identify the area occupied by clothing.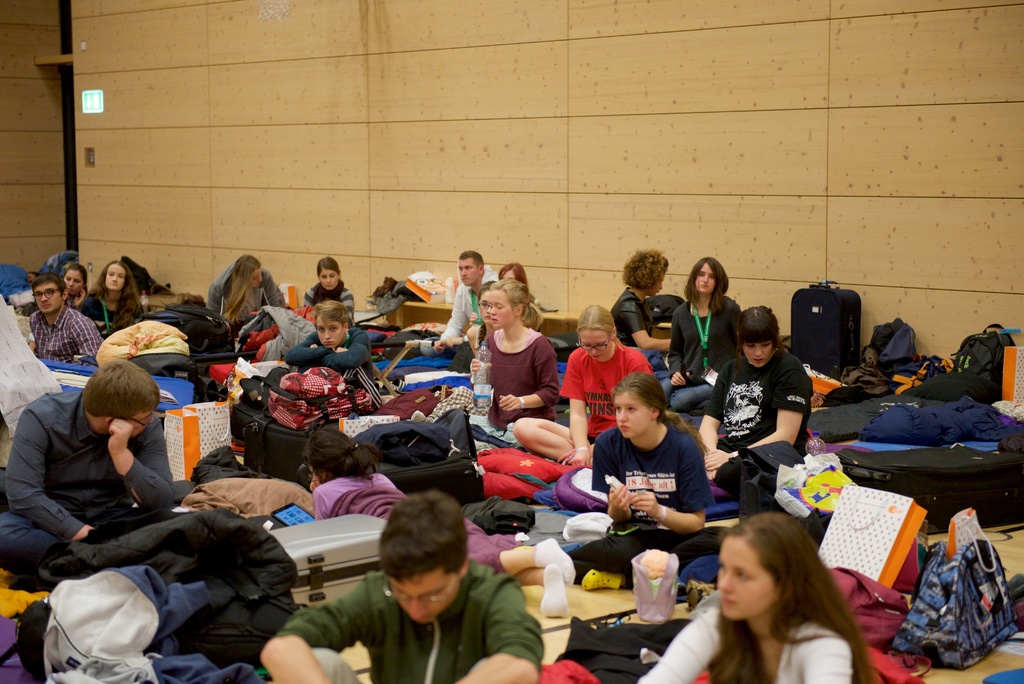
Area: {"x1": 706, "y1": 350, "x2": 811, "y2": 488}.
